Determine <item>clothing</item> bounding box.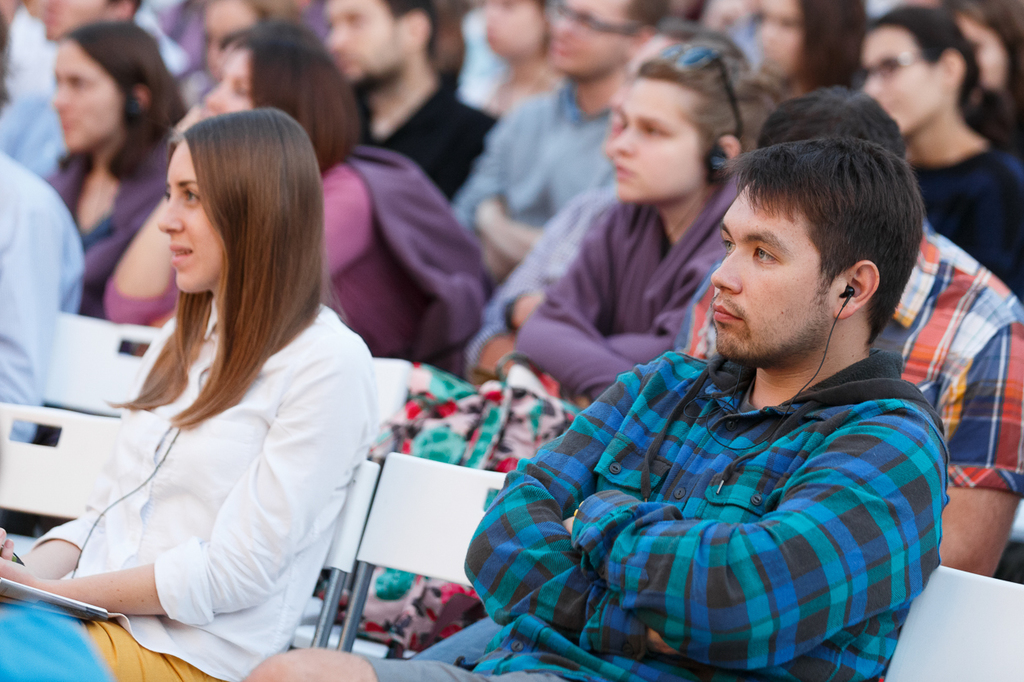
Determined: box(470, 311, 949, 681).
